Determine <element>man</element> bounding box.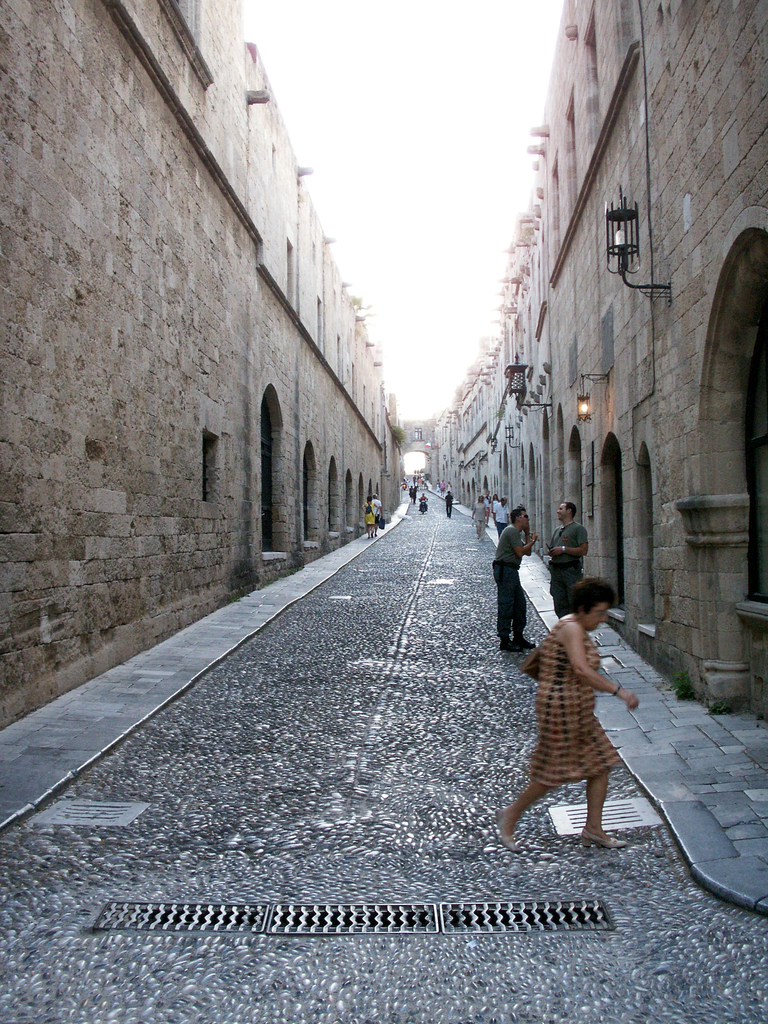
Determined: BBox(366, 494, 373, 538).
